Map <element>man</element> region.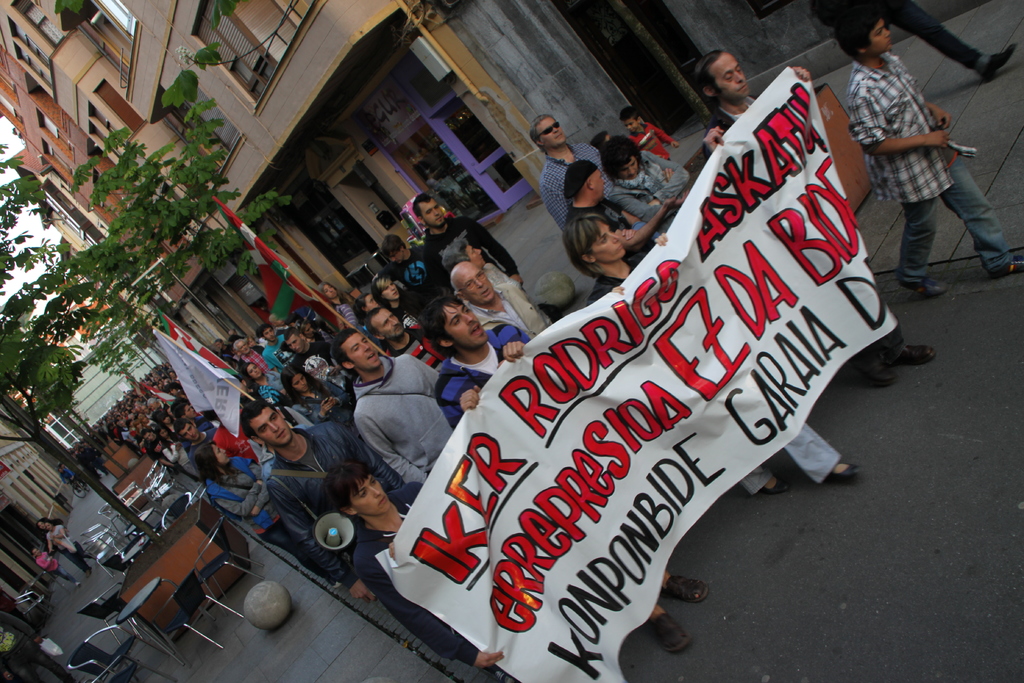
Mapped to (left=696, top=46, right=940, bottom=386).
